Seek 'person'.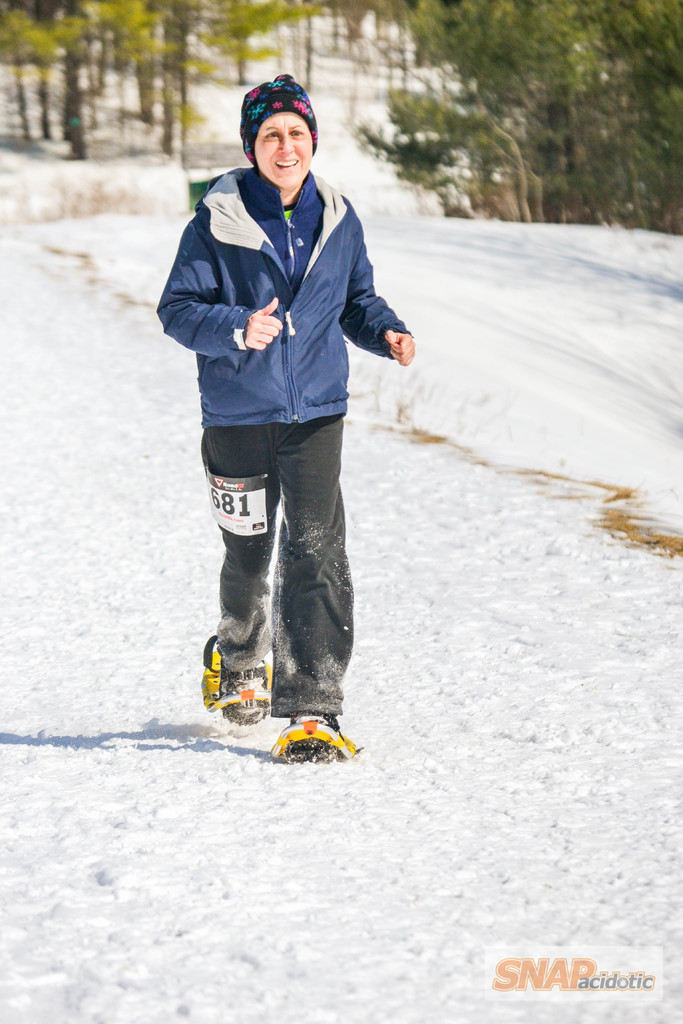
Rect(158, 29, 420, 815).
